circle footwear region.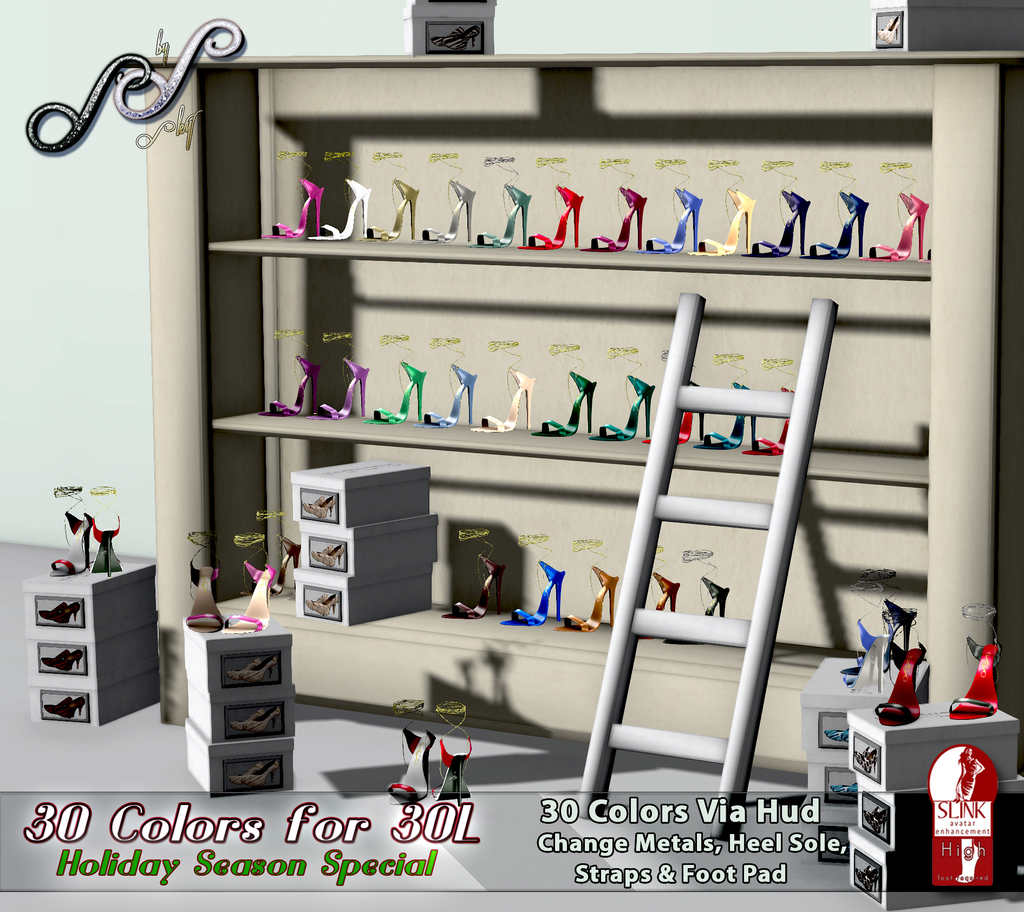
Region: detection(844, 568, 916, 680).
